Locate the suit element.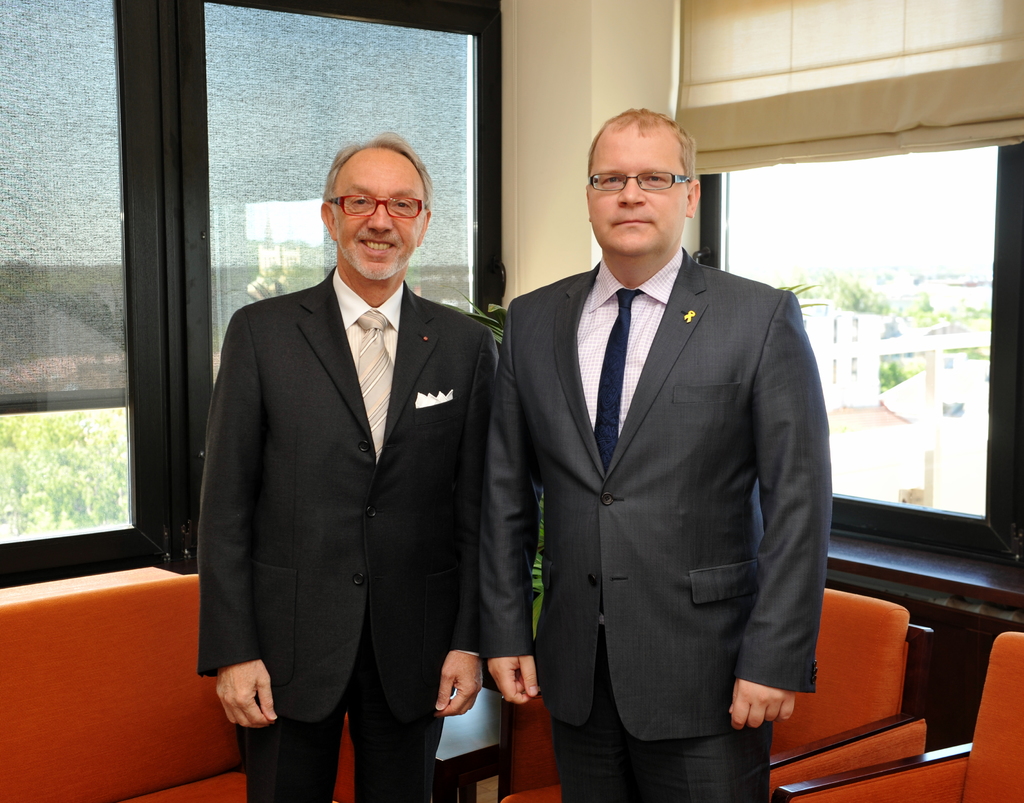
Element bbox: (left=493, top=110, right=833, bottom=790).
